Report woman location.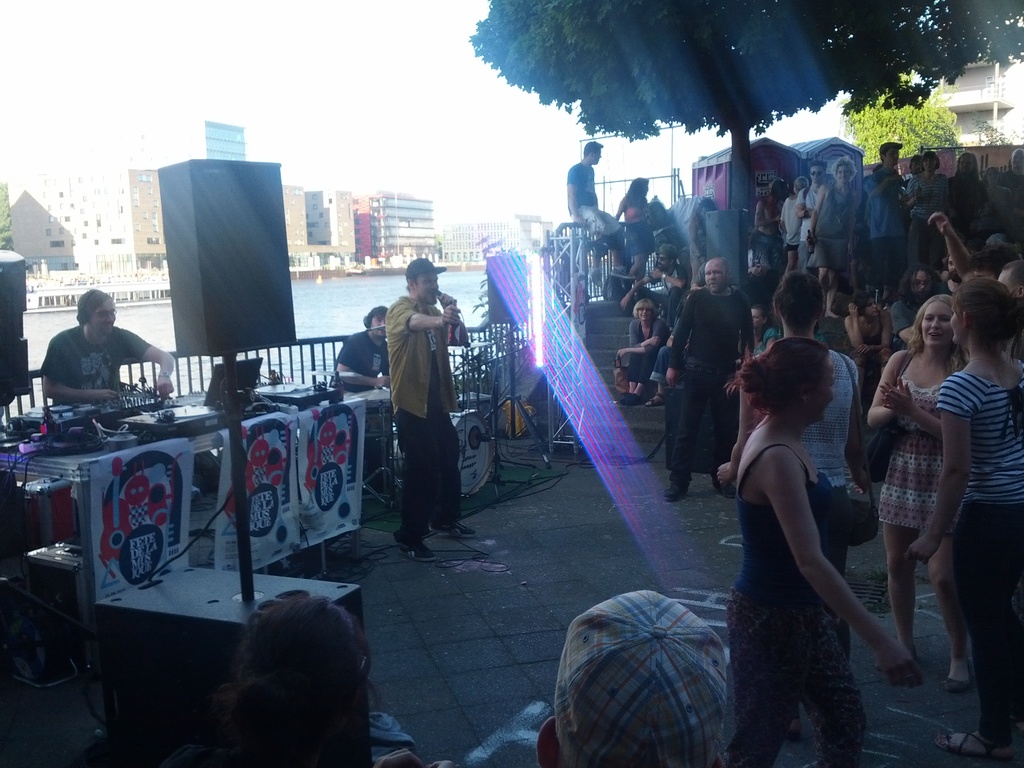
Report: left=895, top=279, right=1023, bottom=749.
